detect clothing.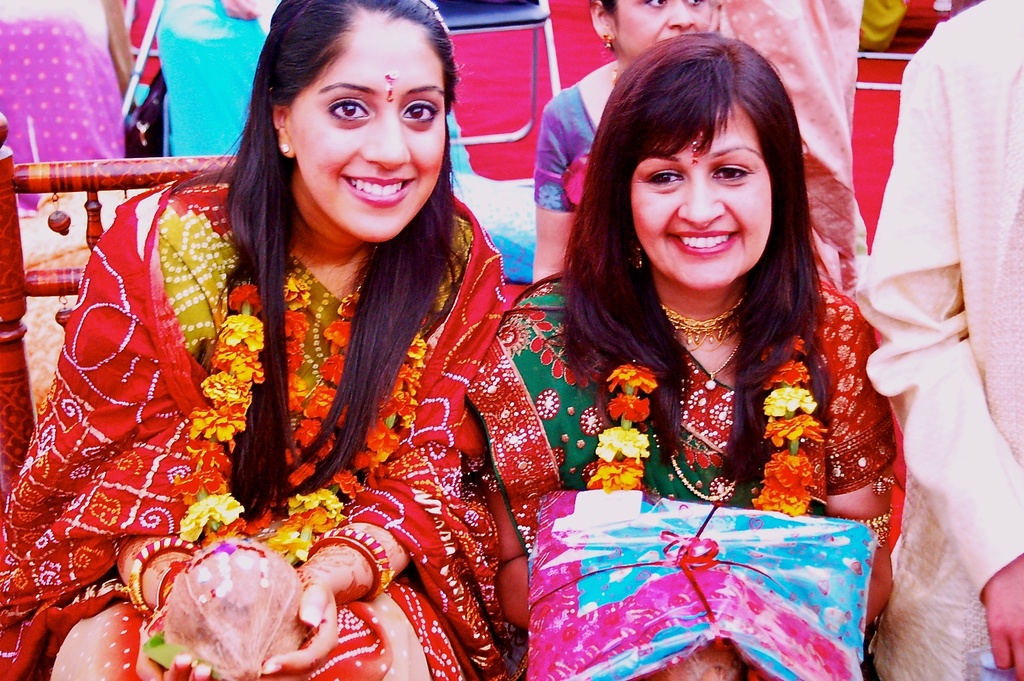
Detected at bbox=[0, 170, 522, 680].
